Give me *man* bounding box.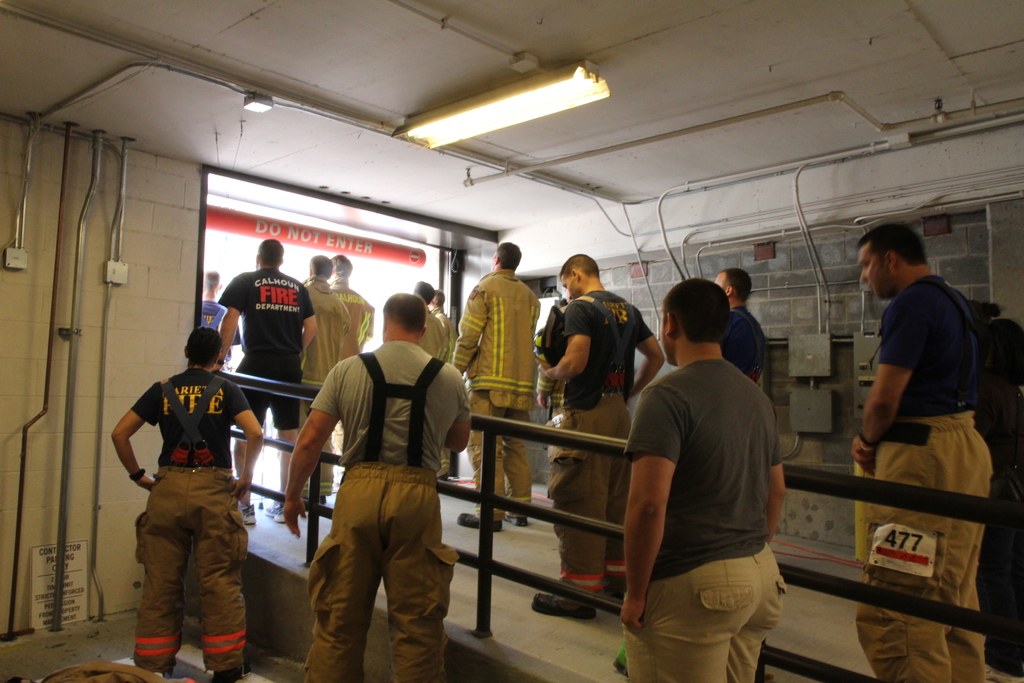
<region>109, 322, 266, 682</region>.
